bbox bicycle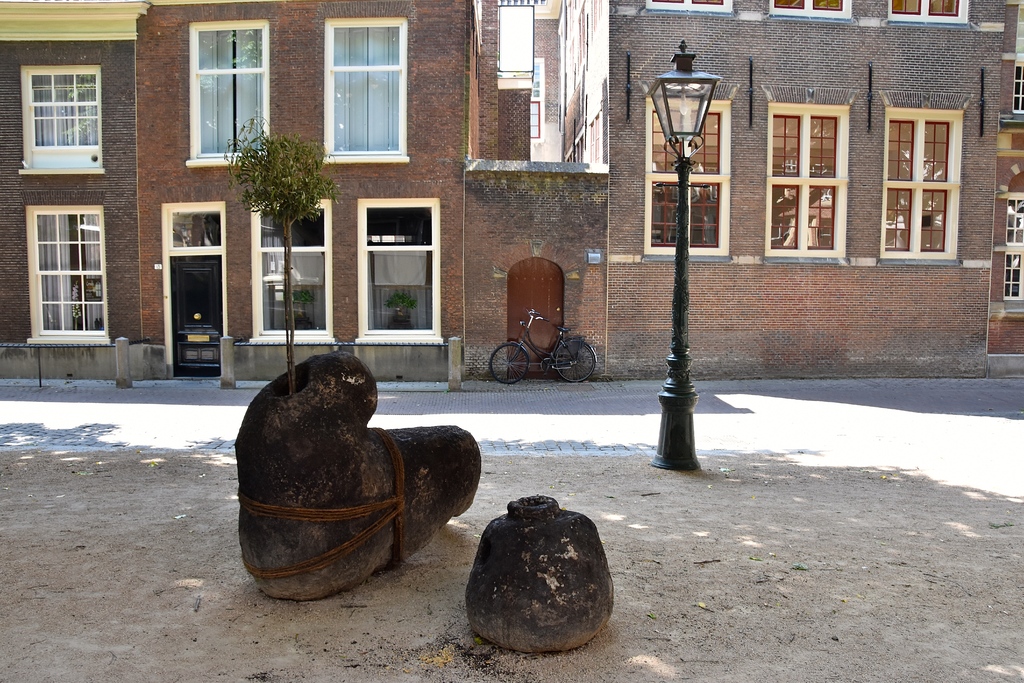
detection(493, 313, 600, 389)
